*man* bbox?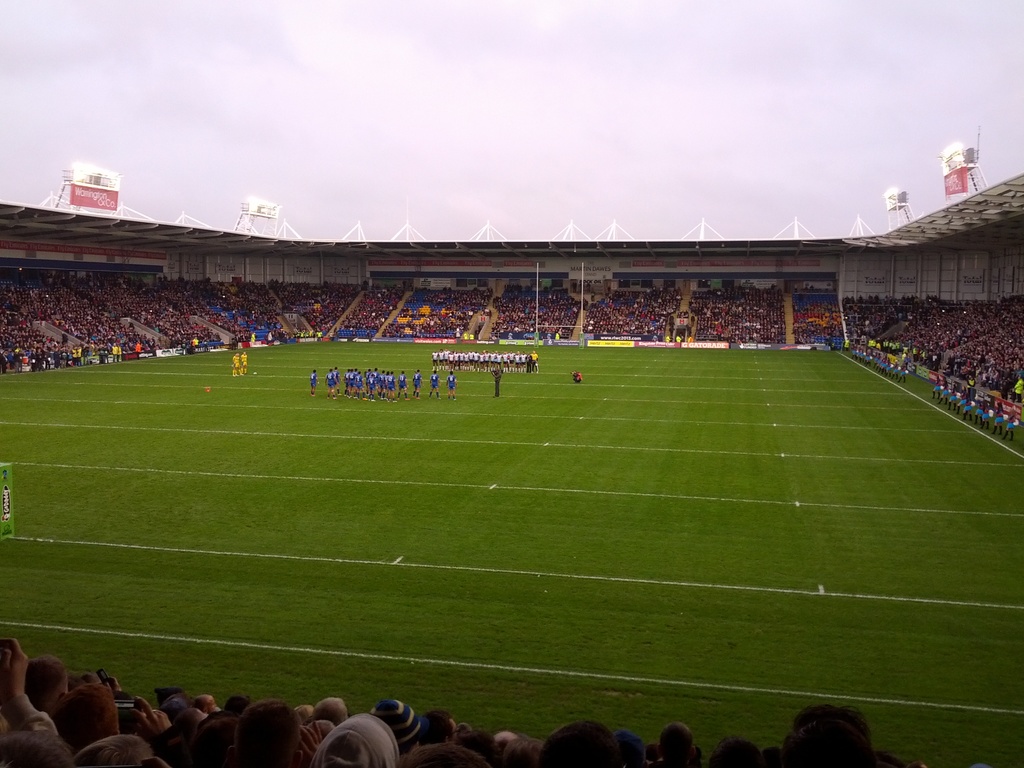
bbox=[238, 350, 247, 374]
